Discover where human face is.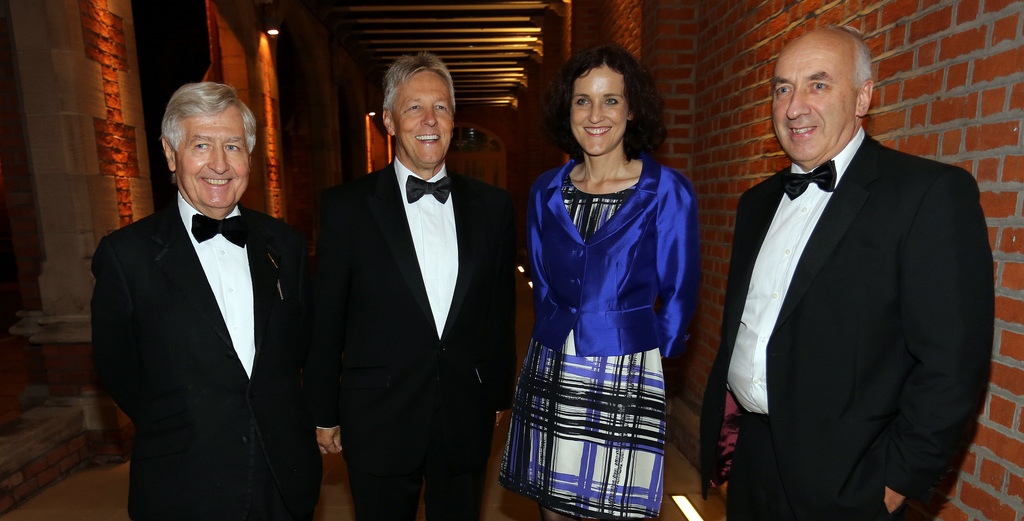
Discovered at [x1=772, y1=41, x2=856, y2=153].
